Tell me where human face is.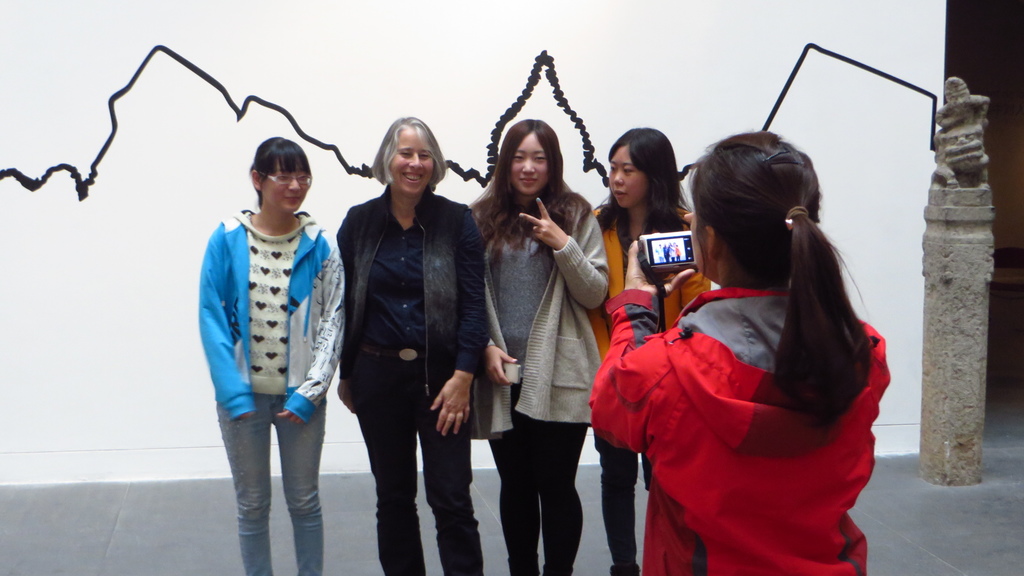
human face is at crop(385, 132, 442, 187).
